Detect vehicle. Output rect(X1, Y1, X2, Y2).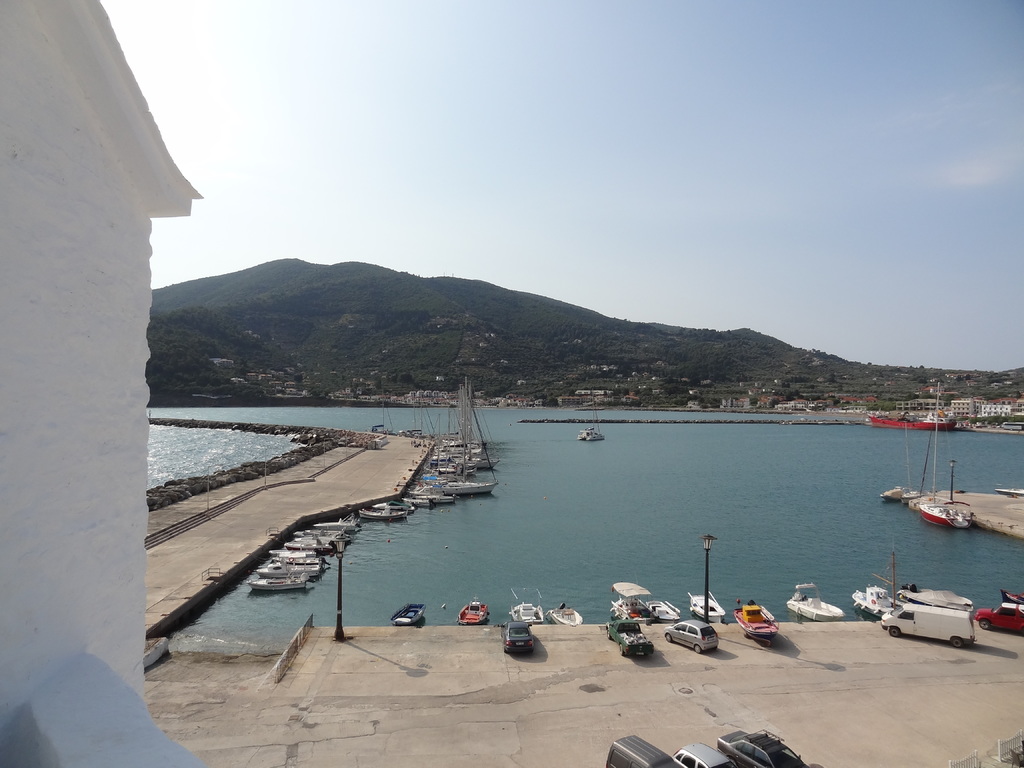
rect(868, 410, 959, 442).
